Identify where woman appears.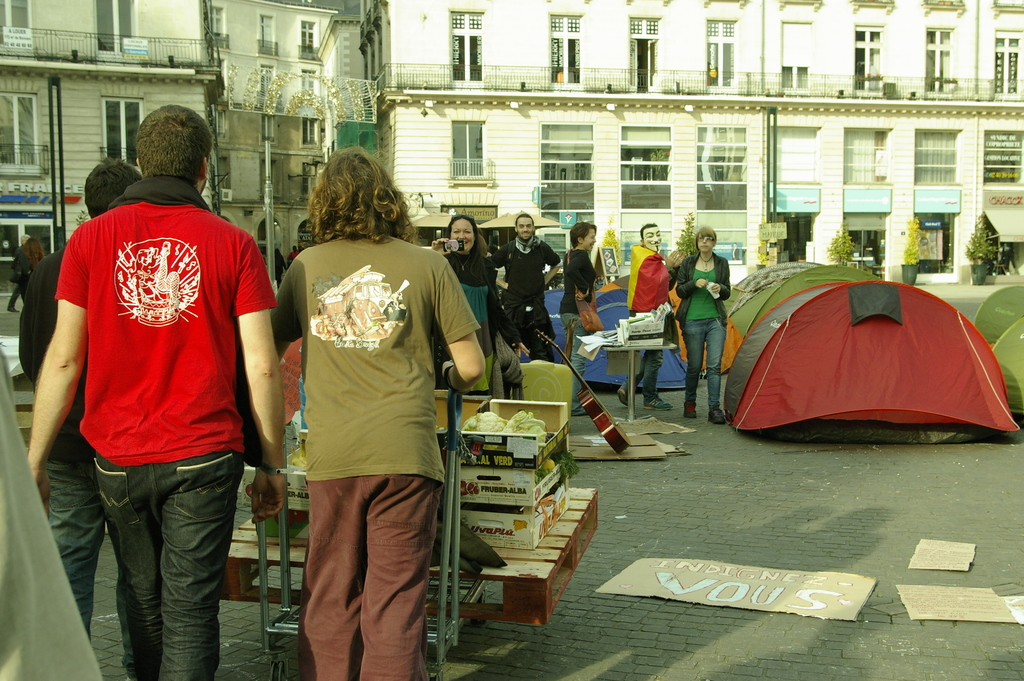
Appears at (419,213,535,394).
